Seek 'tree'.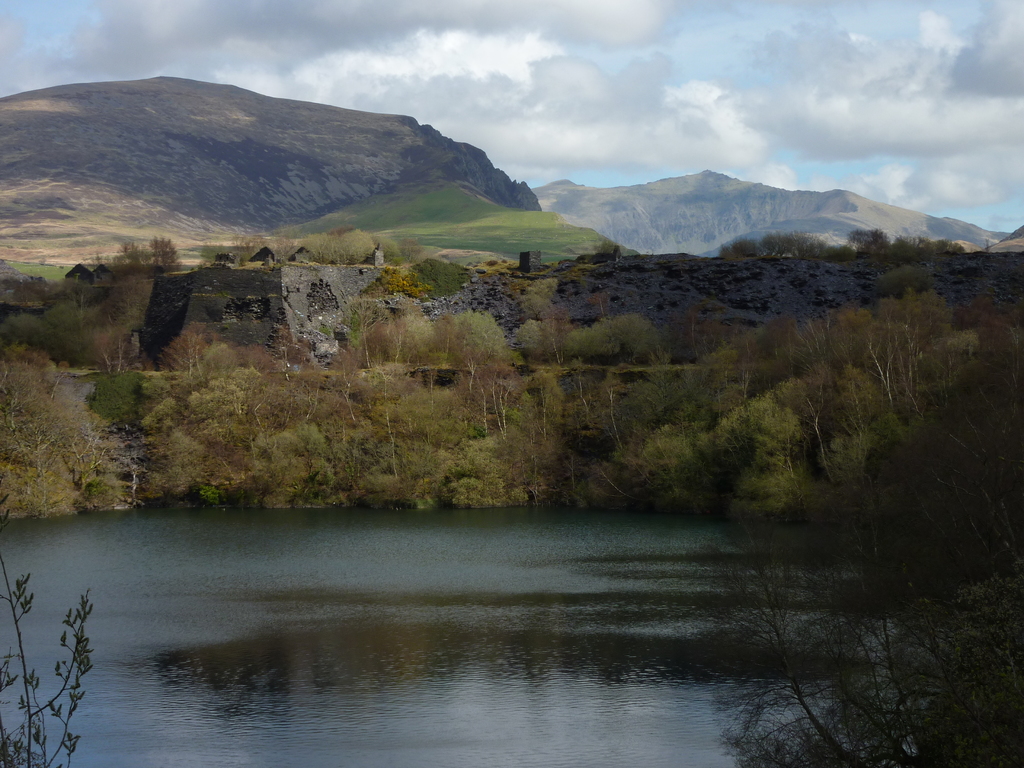
locate(516, 284, 557, 319).
